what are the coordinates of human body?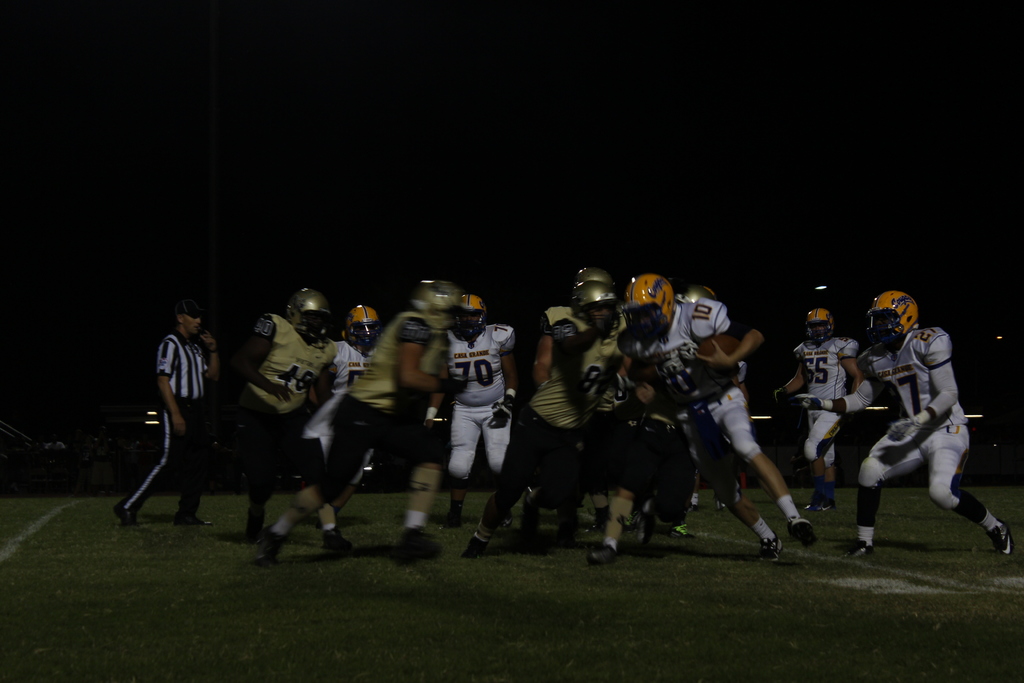
BBox(792, 295, 1009, 556).
